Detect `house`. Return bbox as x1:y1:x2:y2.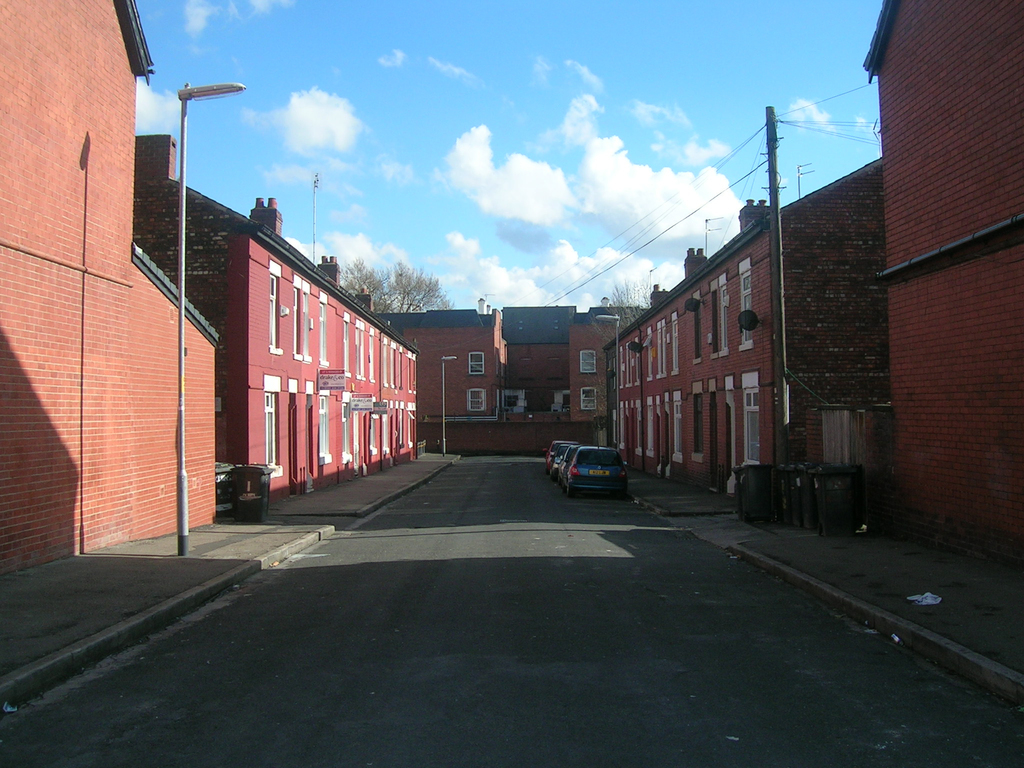
364:298:707:461.
